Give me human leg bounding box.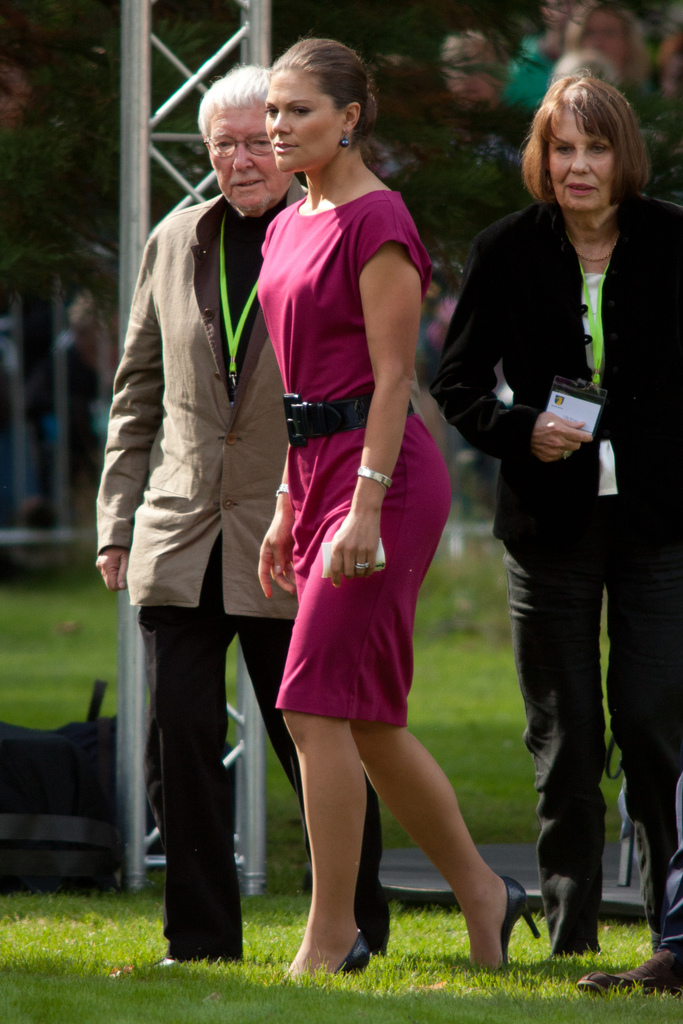
detection(135, 529, 245, 963).
